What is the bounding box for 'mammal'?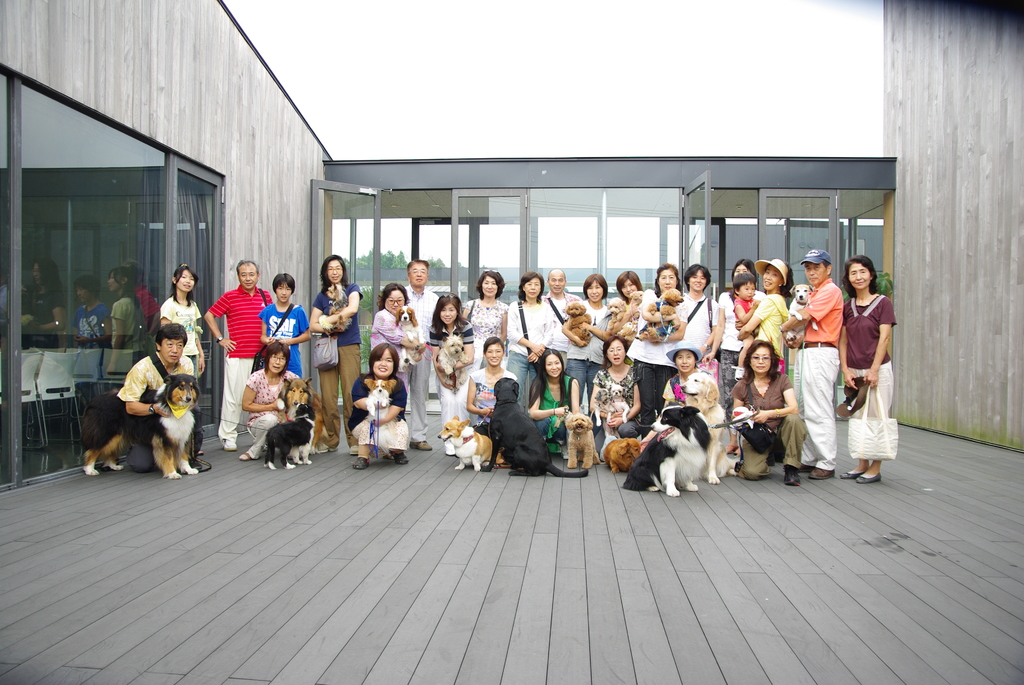
locate(330, 280, 356, 328).
